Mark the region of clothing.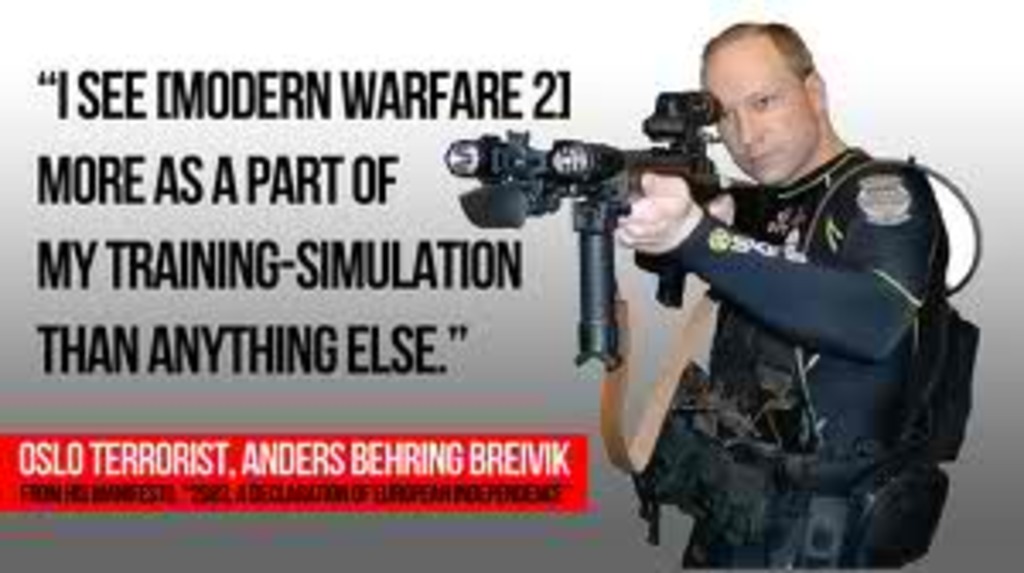
Region: Rect(672, 140, 952, 570).
